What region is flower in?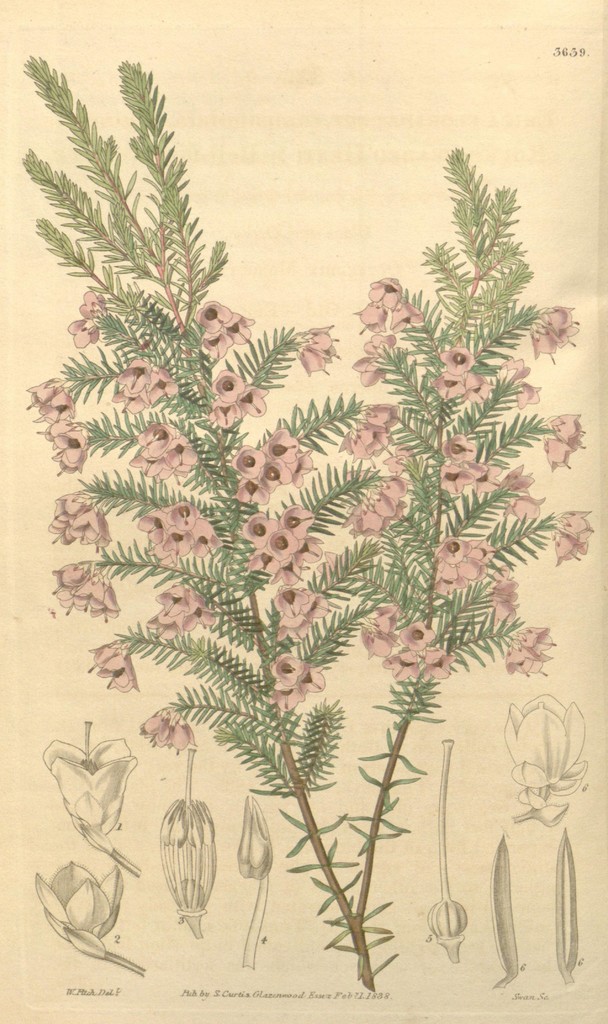
bbox(504, 381, 538, 404).
